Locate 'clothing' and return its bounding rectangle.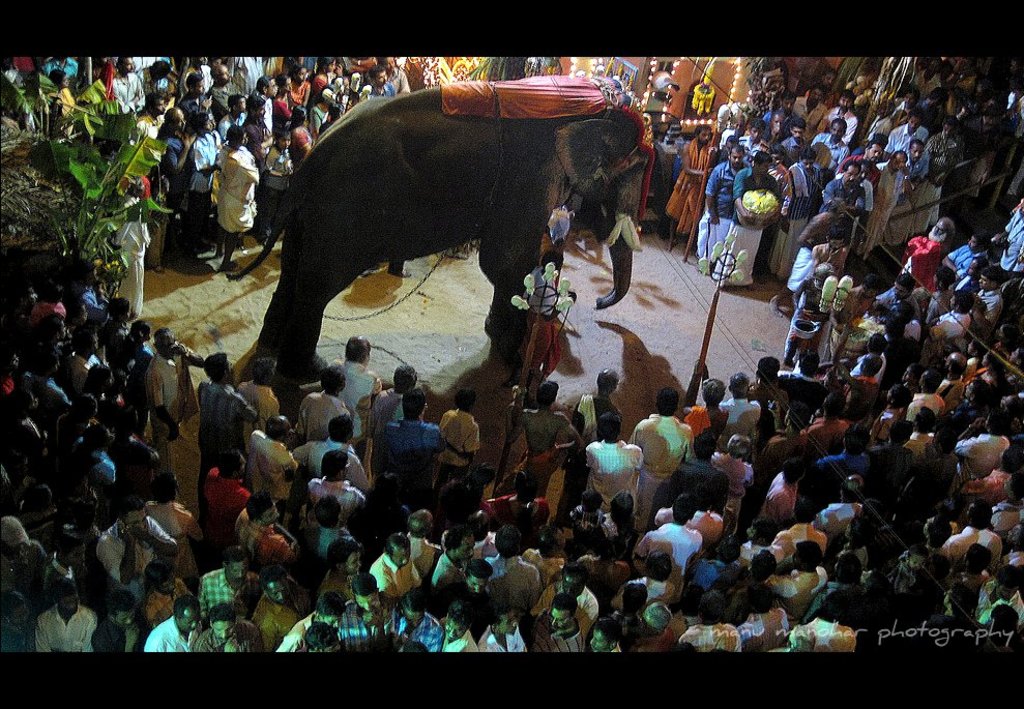
524:613:582:655.
